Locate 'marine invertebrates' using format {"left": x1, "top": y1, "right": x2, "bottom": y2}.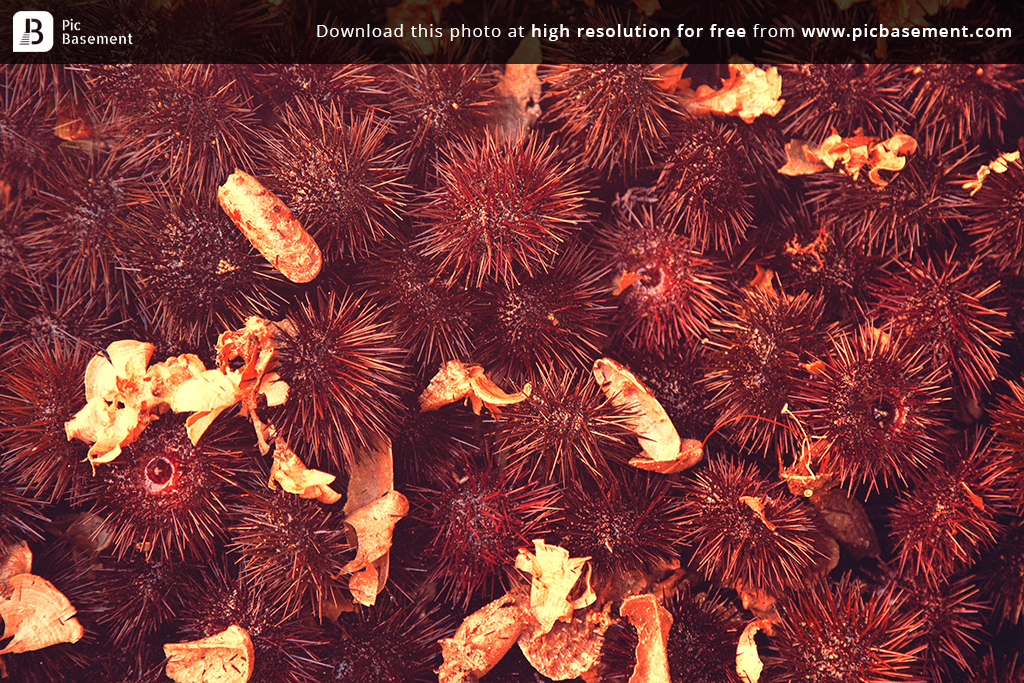
{"left": 860, "top": 554, "right": 980, "bottom": 682}.
